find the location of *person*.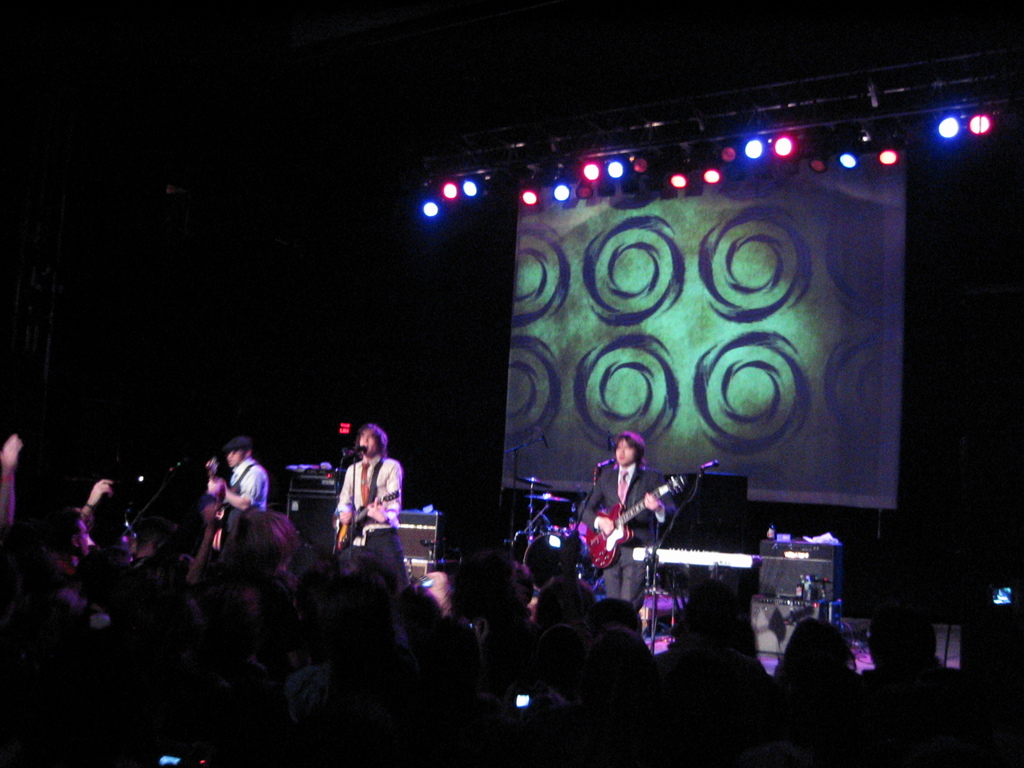
Location: 201, 446, 271, 563.
